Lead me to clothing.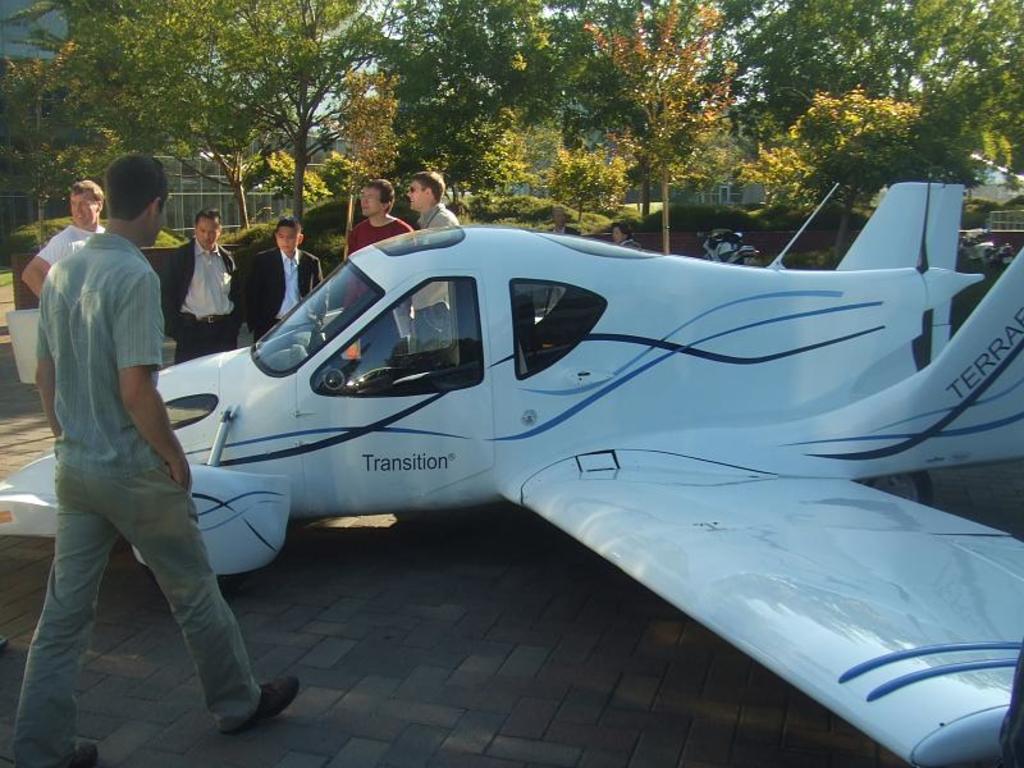
Lead to bbox=(349, 218, 412, 370).
